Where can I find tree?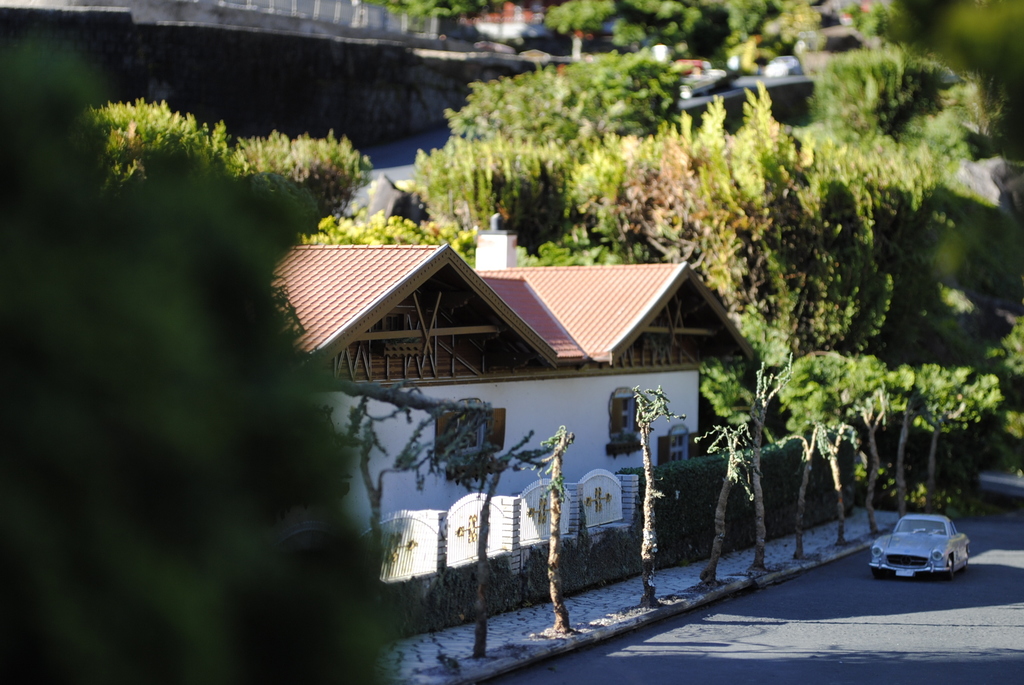
You can find it at x1=404, y1=80, x2=985, y2=530.
